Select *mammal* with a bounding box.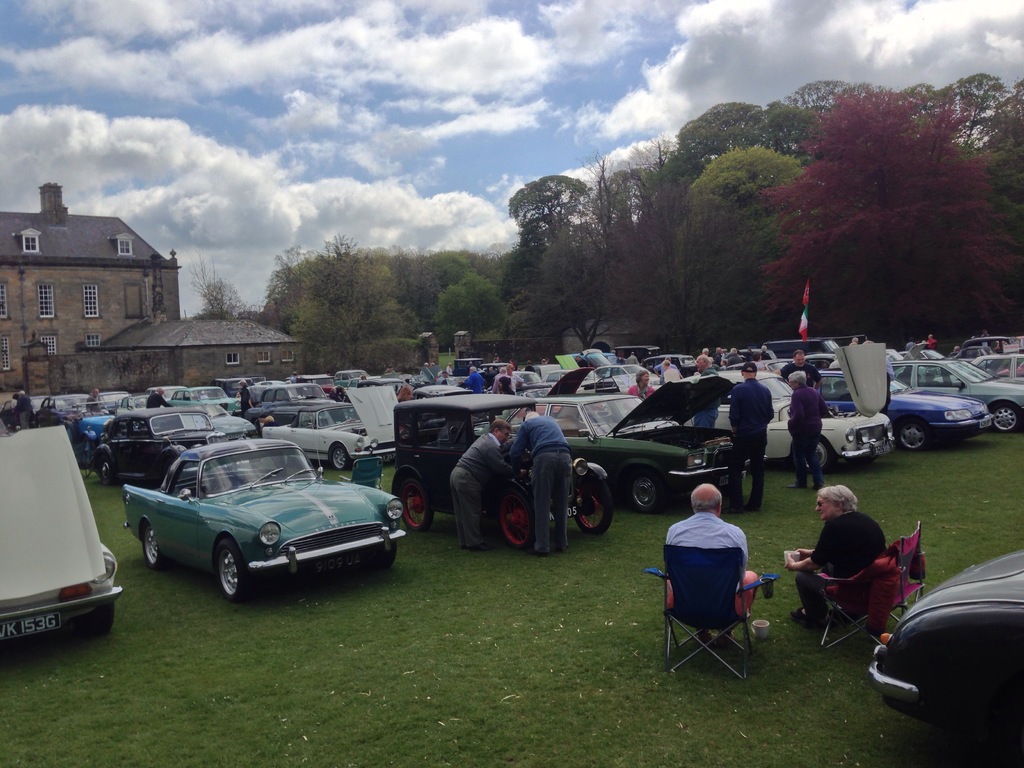
<region>497, 375, 520, 395</region>.
